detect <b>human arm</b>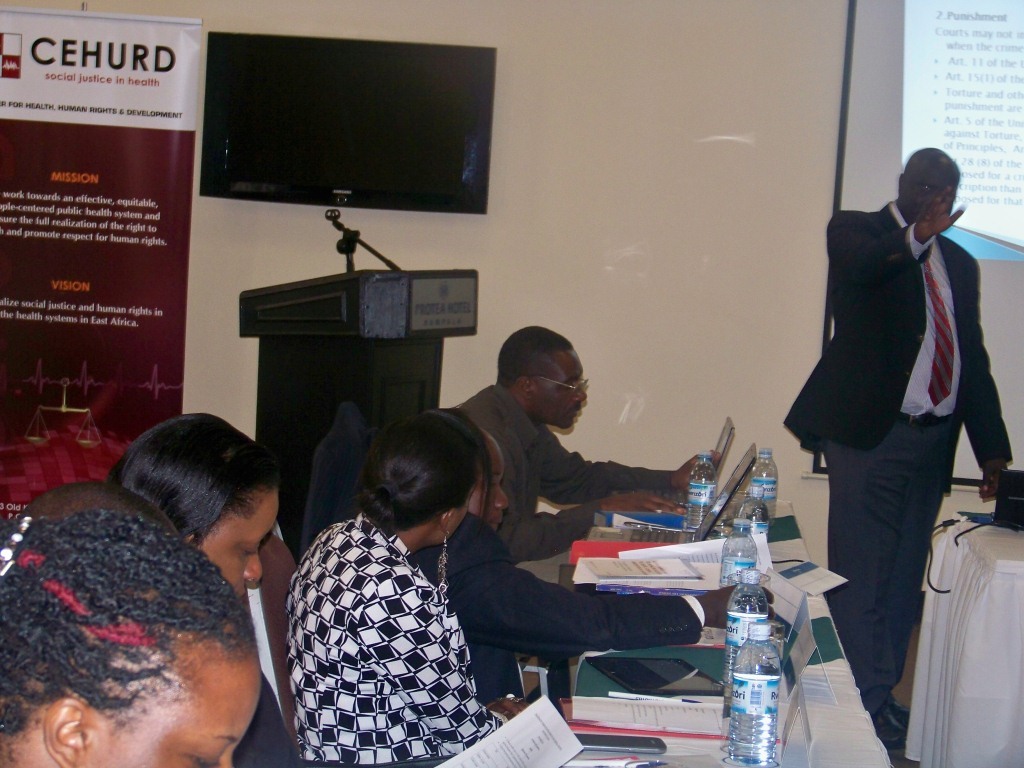
538, 436, 717, 503
